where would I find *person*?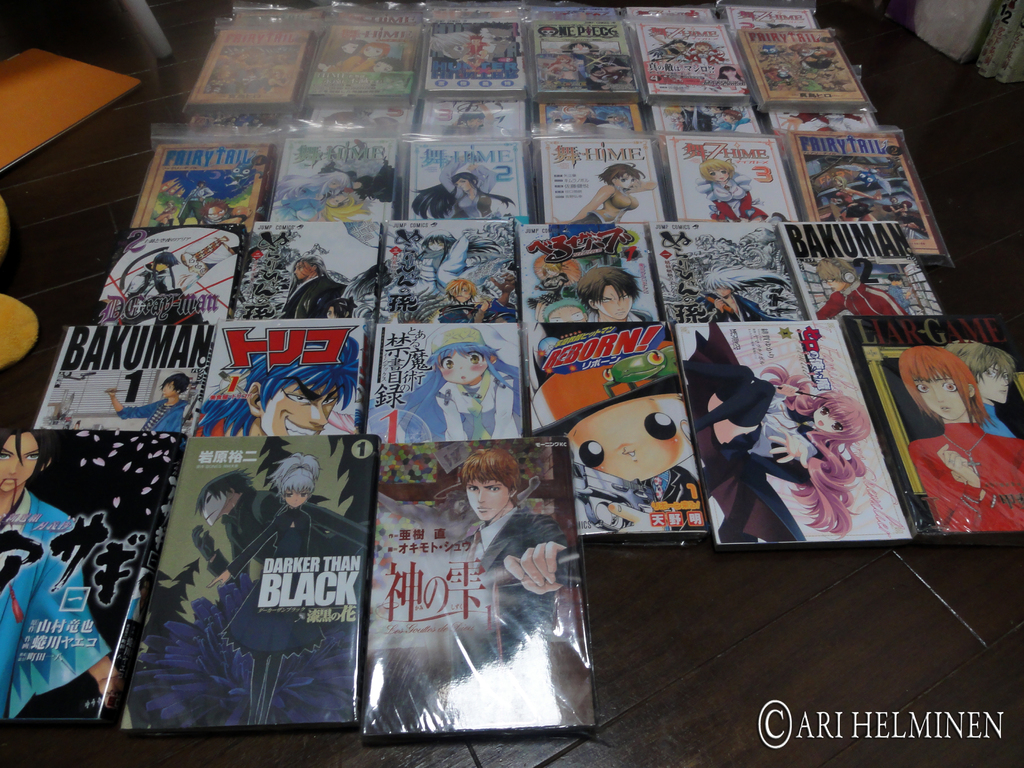
At rect(689, 154, 772, 224).
